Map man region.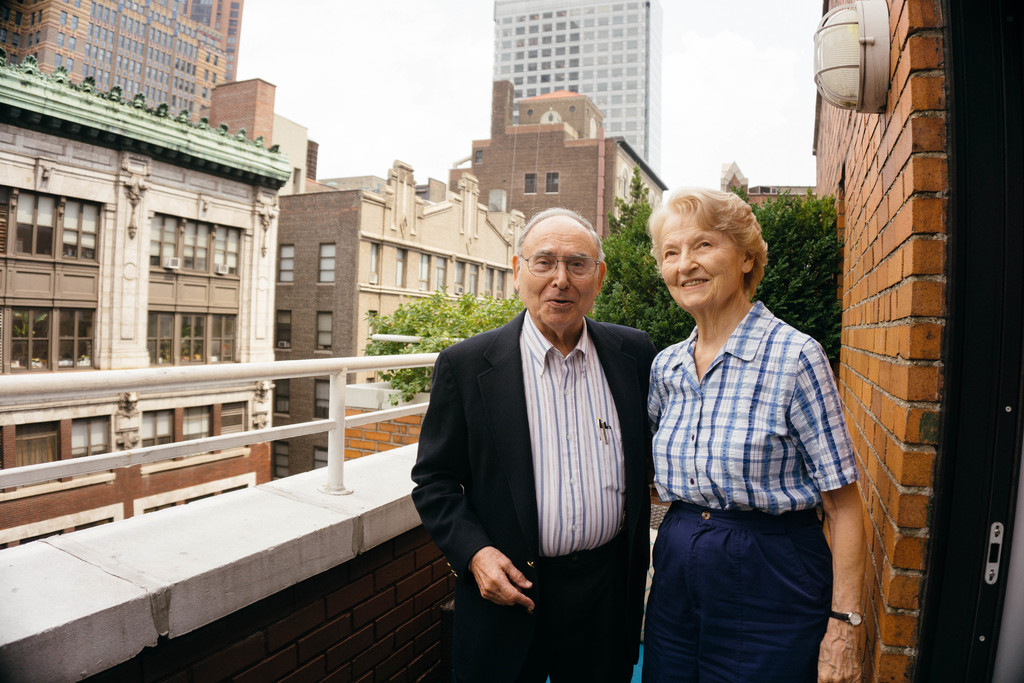
Mapped to (405, 199, 664, 662).
